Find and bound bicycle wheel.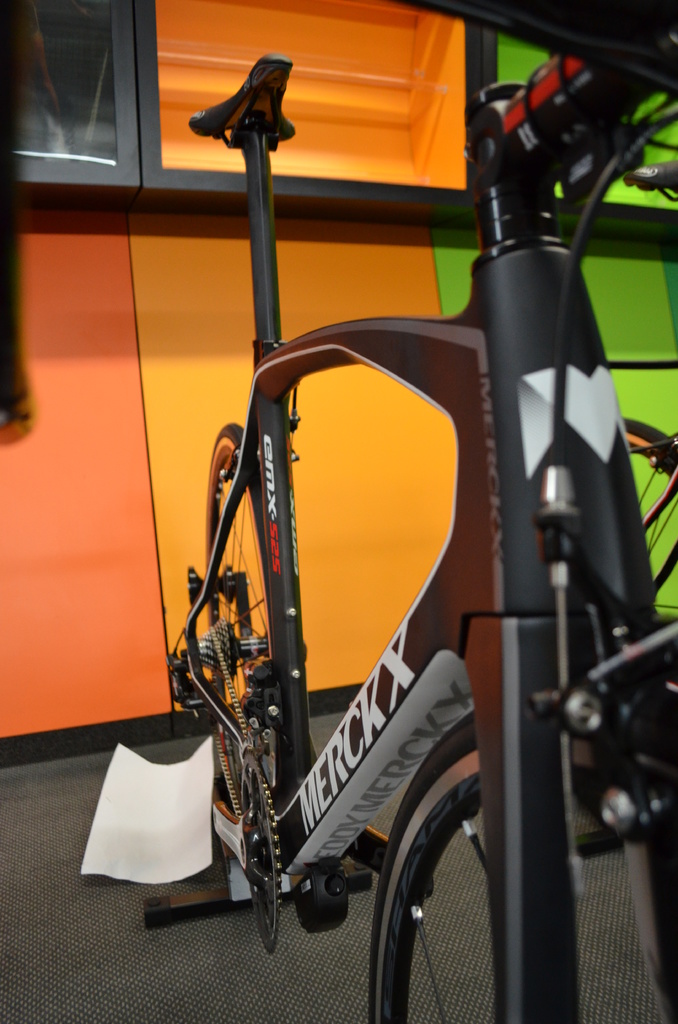
Bound: {"x1": 205, "y1": 426, "x2": 277, "y2": 811}.
